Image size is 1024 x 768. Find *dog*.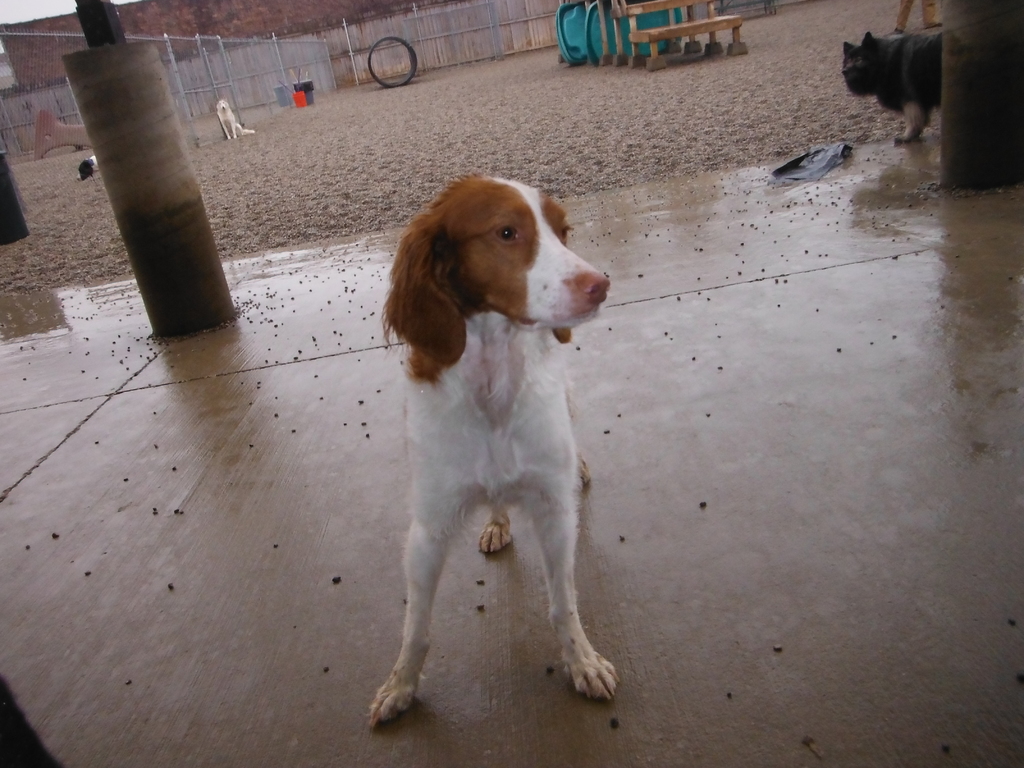
840:25:943:144.
